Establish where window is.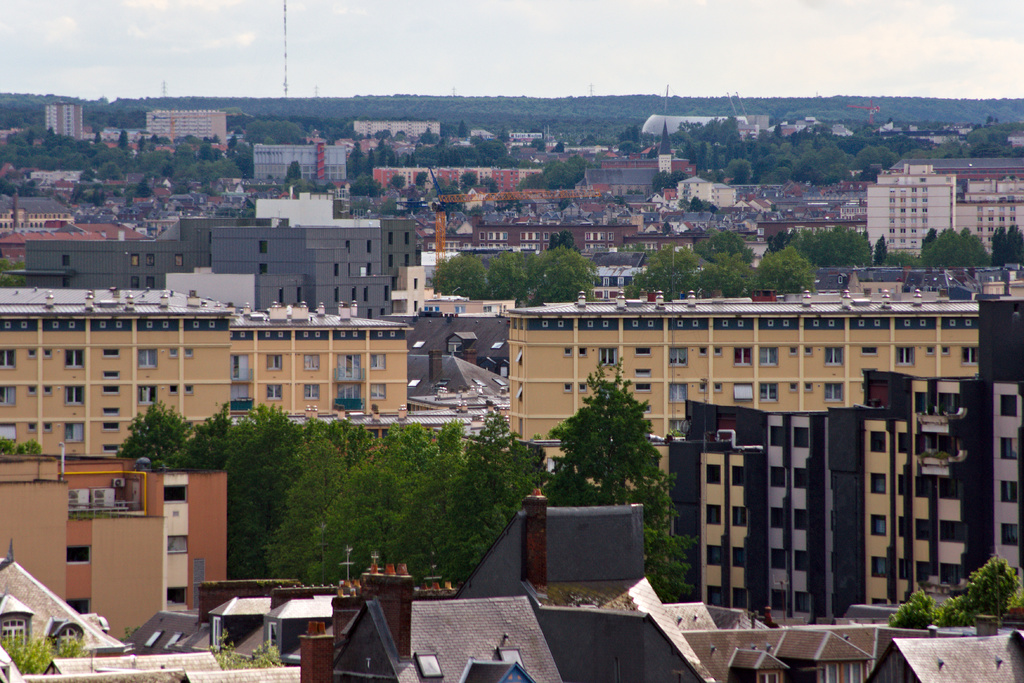
Established at [x1=668, y1=342, x2=687, y2=366].
